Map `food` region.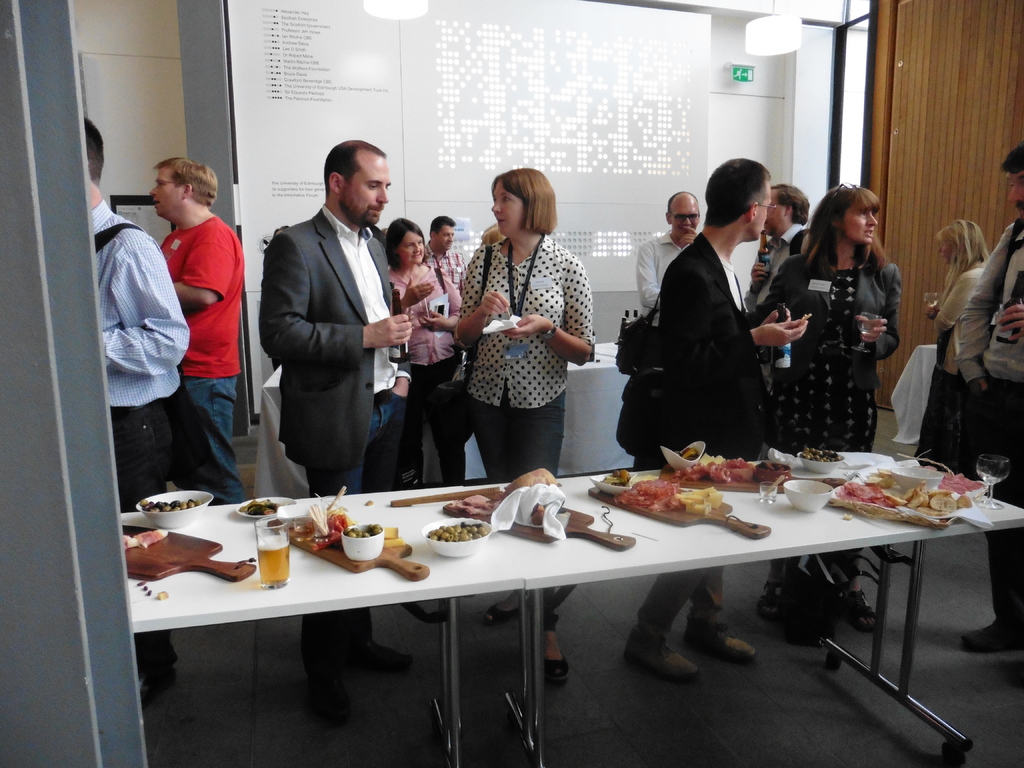
Mapped to x1=345 y1=520 x2=382 y2=538.
